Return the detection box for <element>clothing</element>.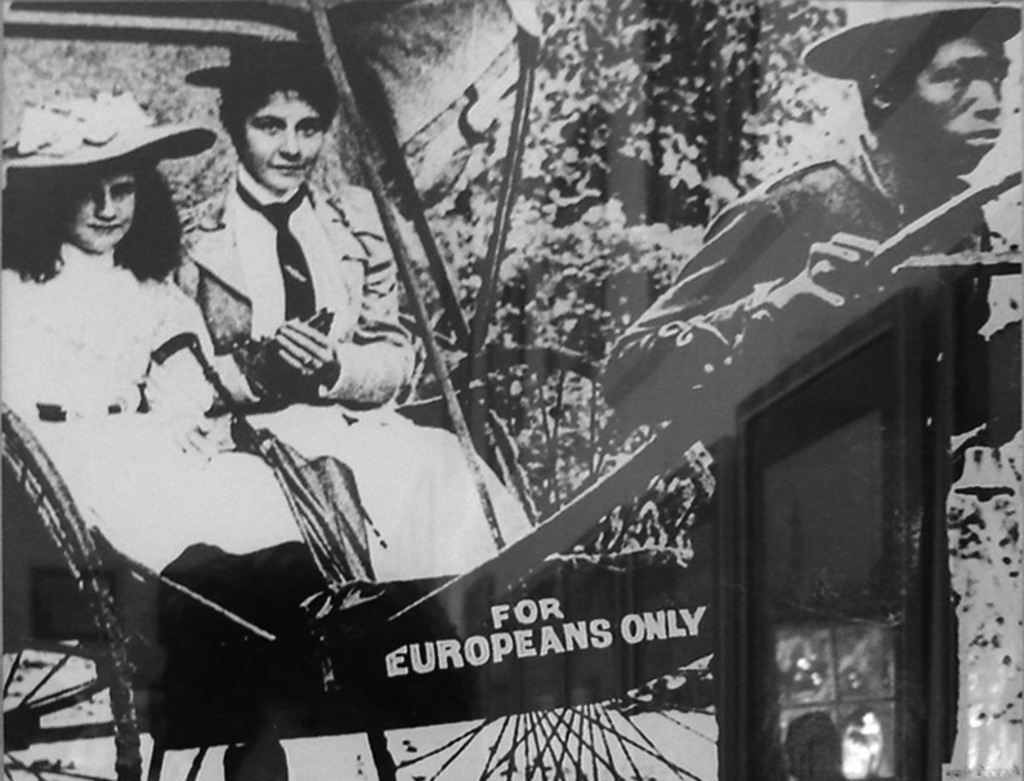
[180, 161, 536, 580].
